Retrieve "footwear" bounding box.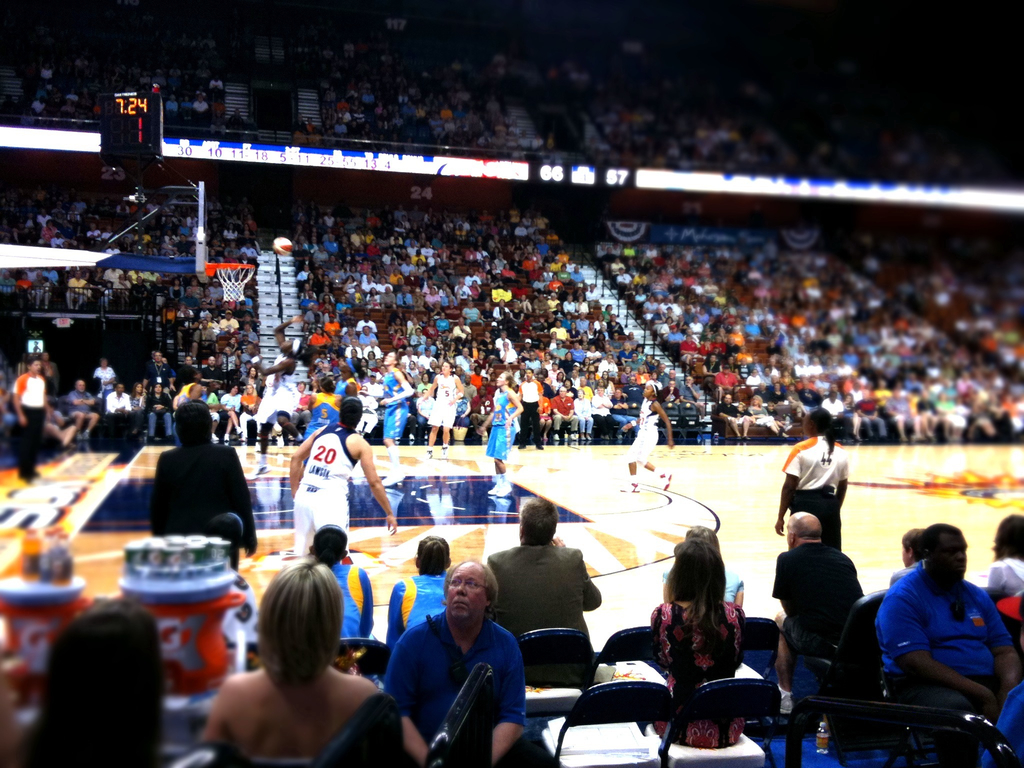
Bounding box: locate(439, 442, 451, 454).
